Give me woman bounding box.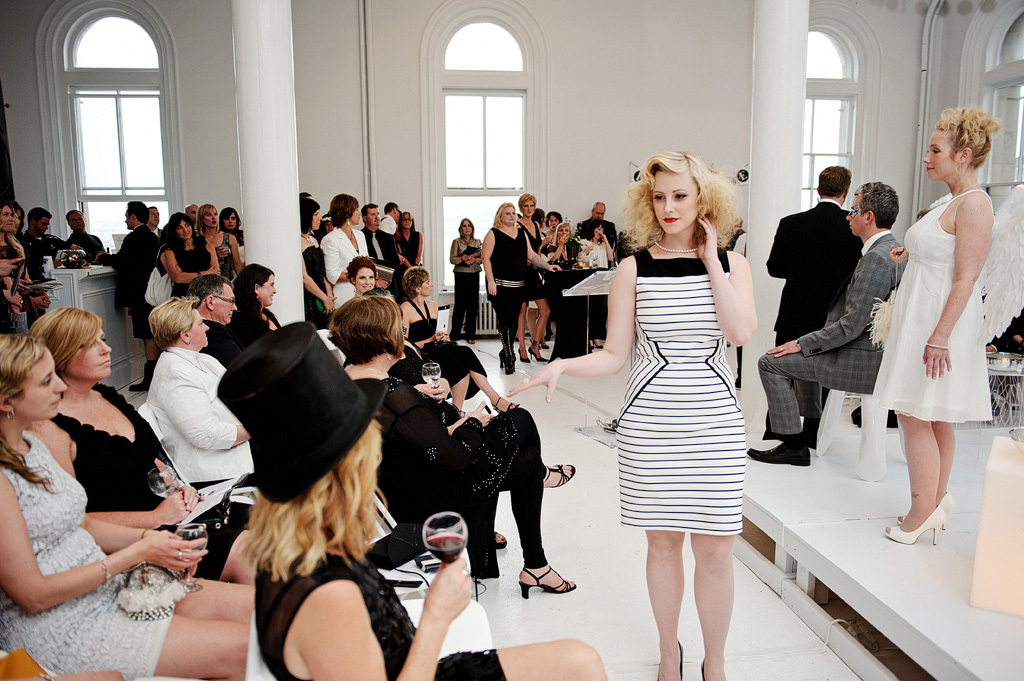
Rect(327, 297, 579, 597).
